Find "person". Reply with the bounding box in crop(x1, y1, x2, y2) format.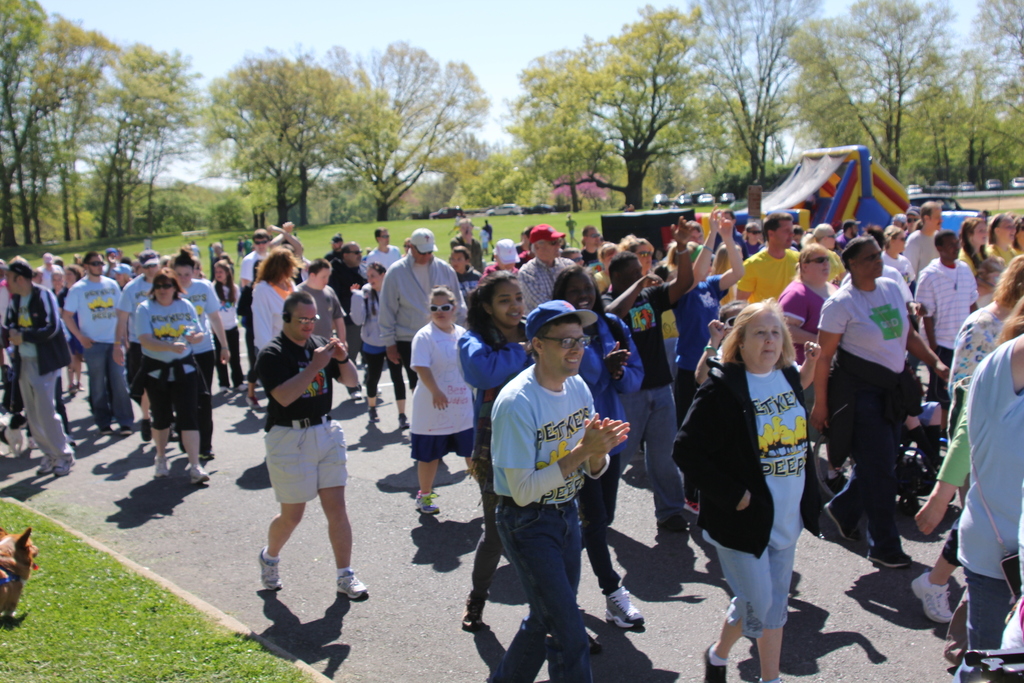
crop(595, 242, 616, 292).
